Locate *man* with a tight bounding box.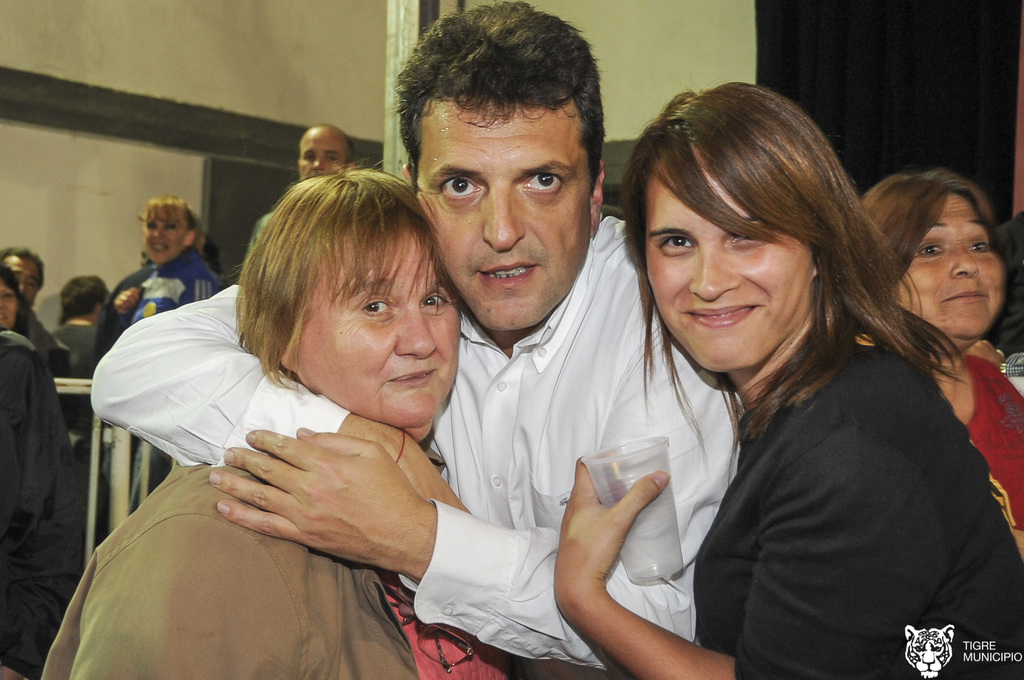
box(0, 247, 72, 418).
